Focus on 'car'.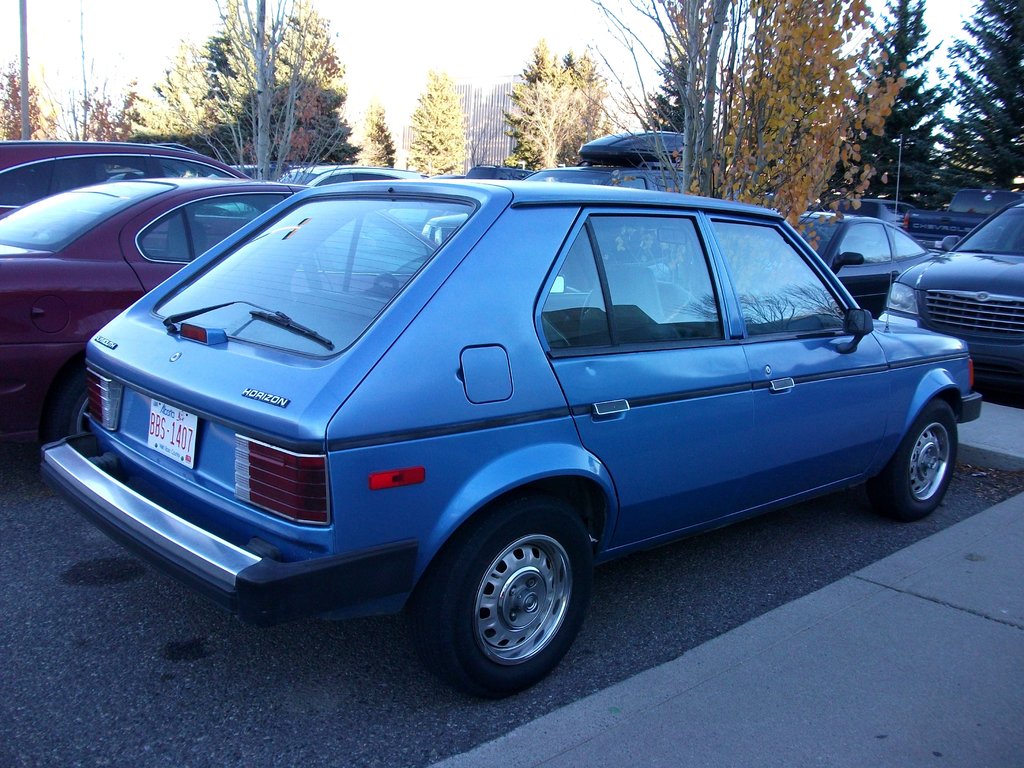
Focused at 0:135:253:220.
